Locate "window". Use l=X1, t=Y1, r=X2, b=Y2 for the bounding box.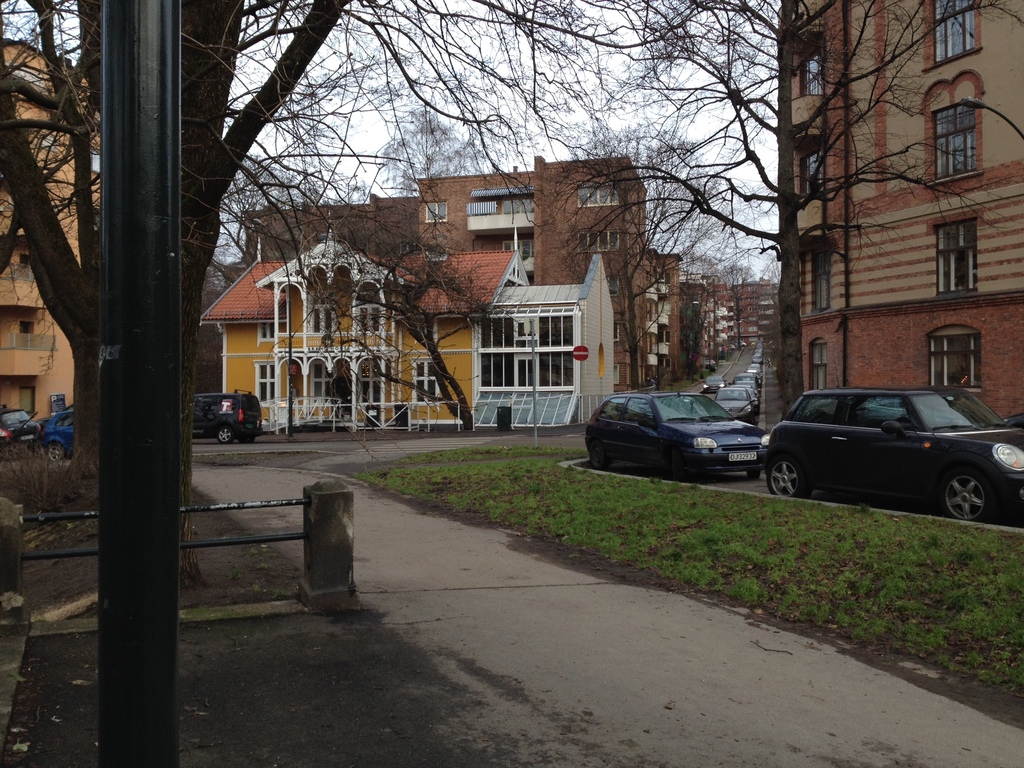
l=362, t=364, r=380, b=405.
